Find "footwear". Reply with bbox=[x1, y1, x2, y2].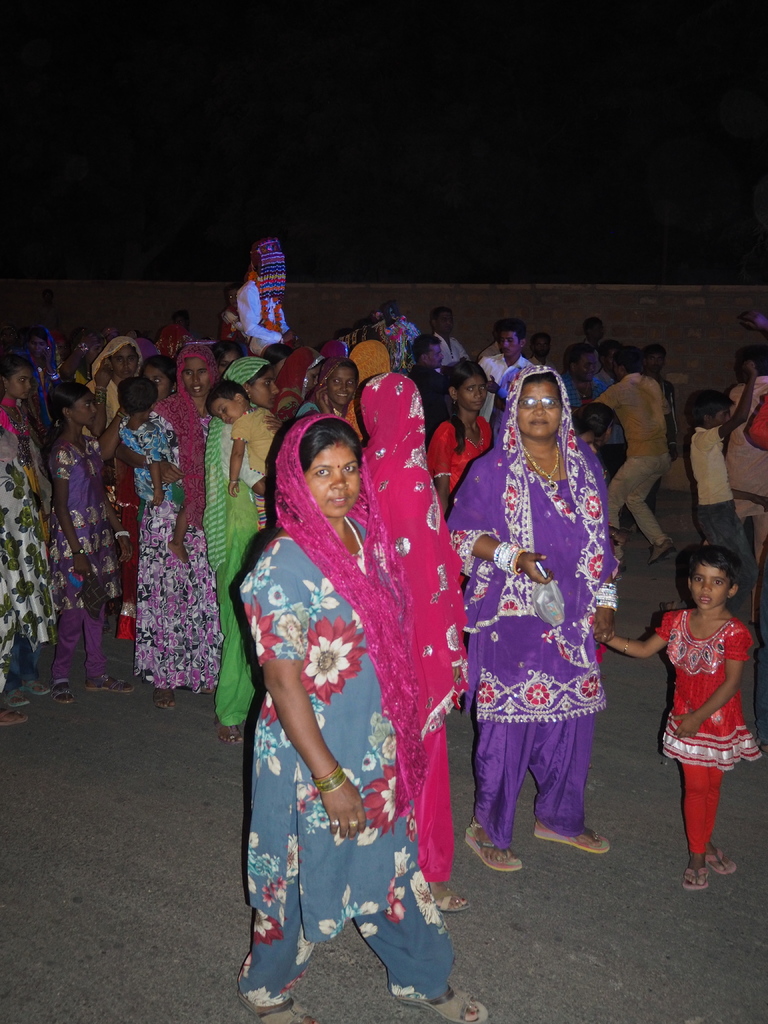
bbox=[16, 693, 30, 707].
